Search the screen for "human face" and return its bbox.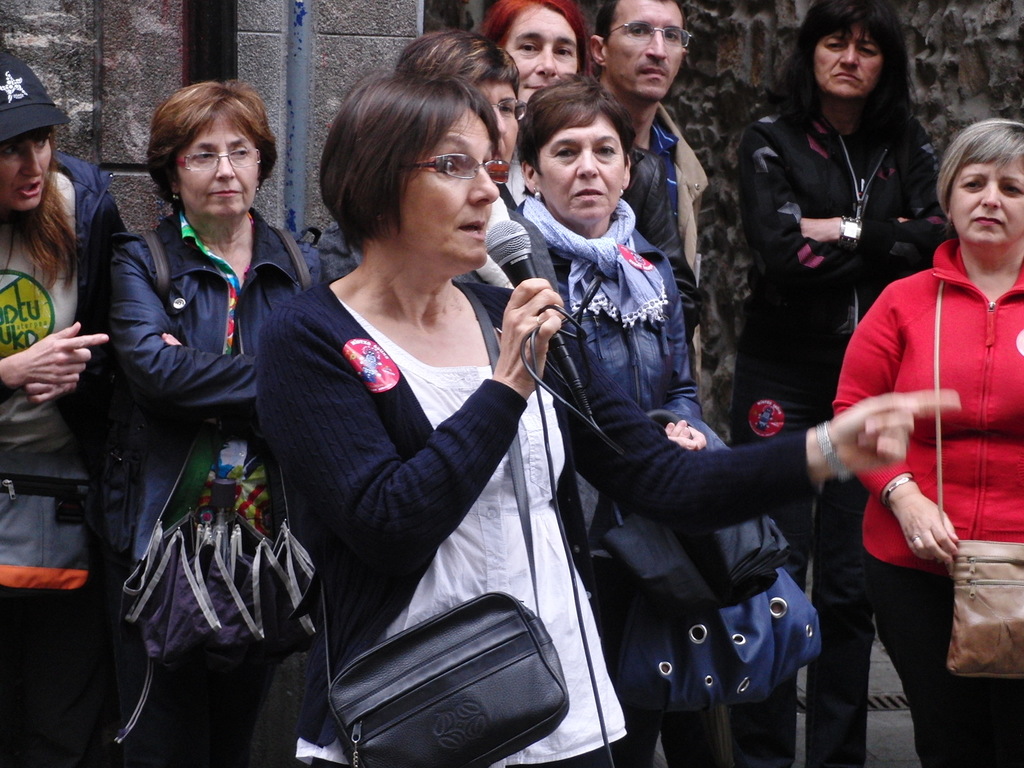
Found: 945,161,1023,255.
